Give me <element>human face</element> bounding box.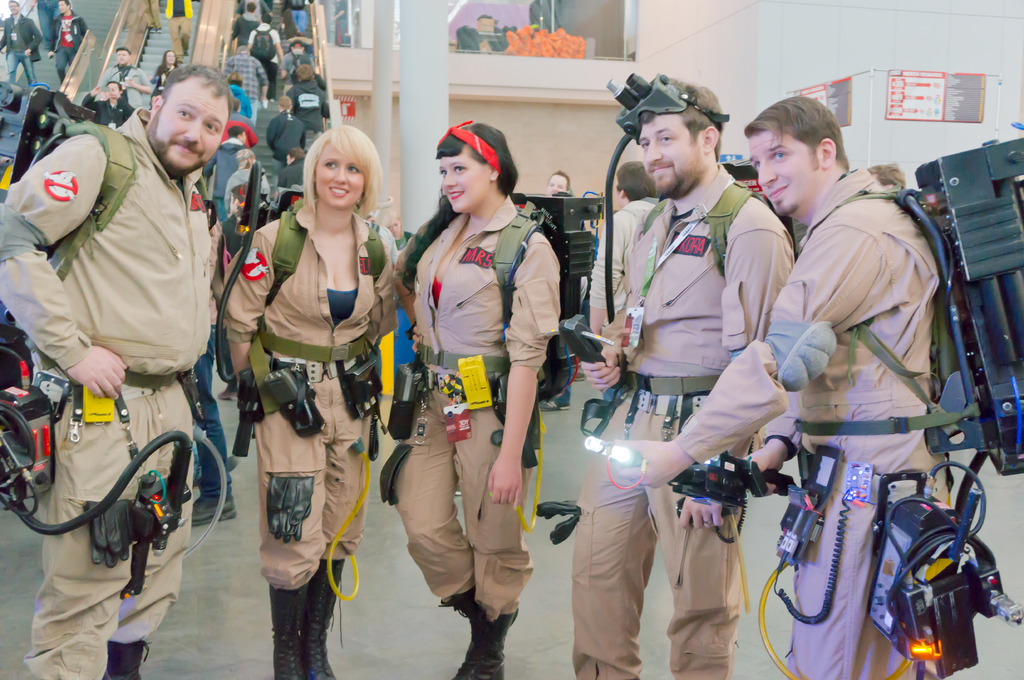
[547, 172, 568, 196].
